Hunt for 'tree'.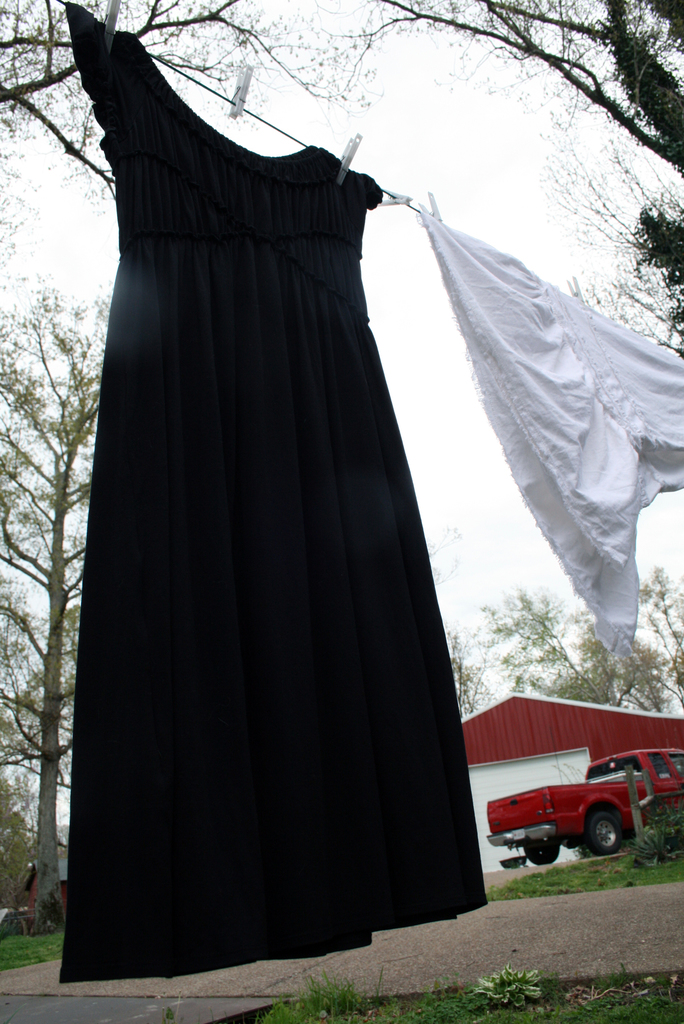
Hunted down at [338, 0, 683, 189].
